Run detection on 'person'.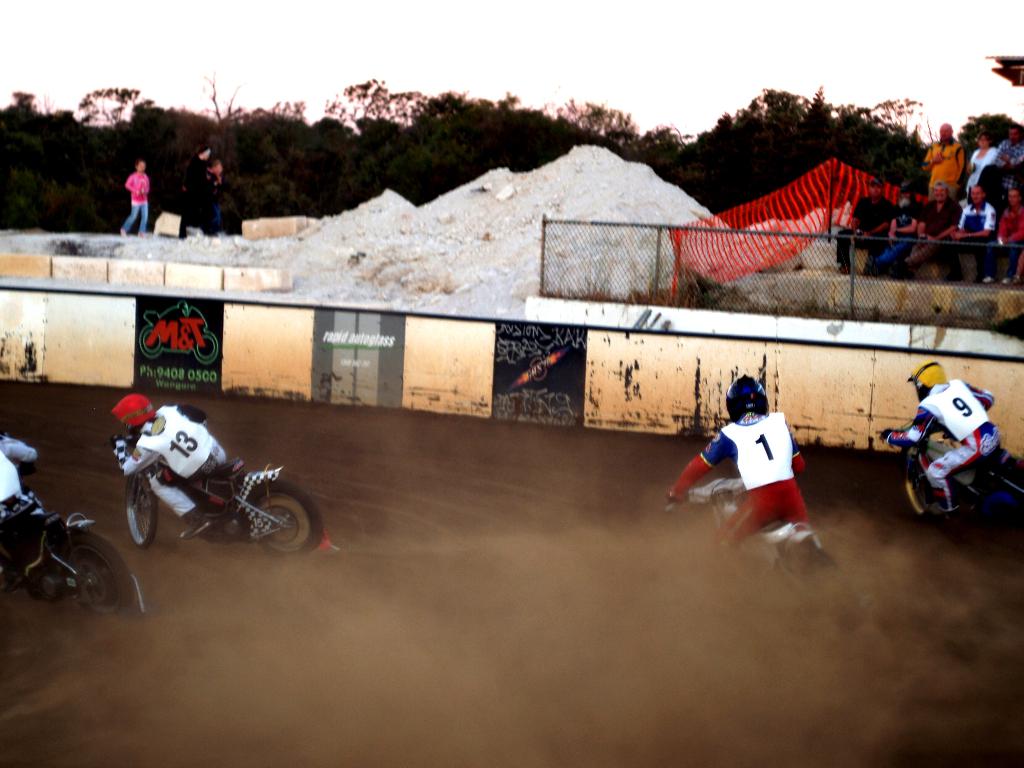
Result: select_region(828, 177, 901, 271).
